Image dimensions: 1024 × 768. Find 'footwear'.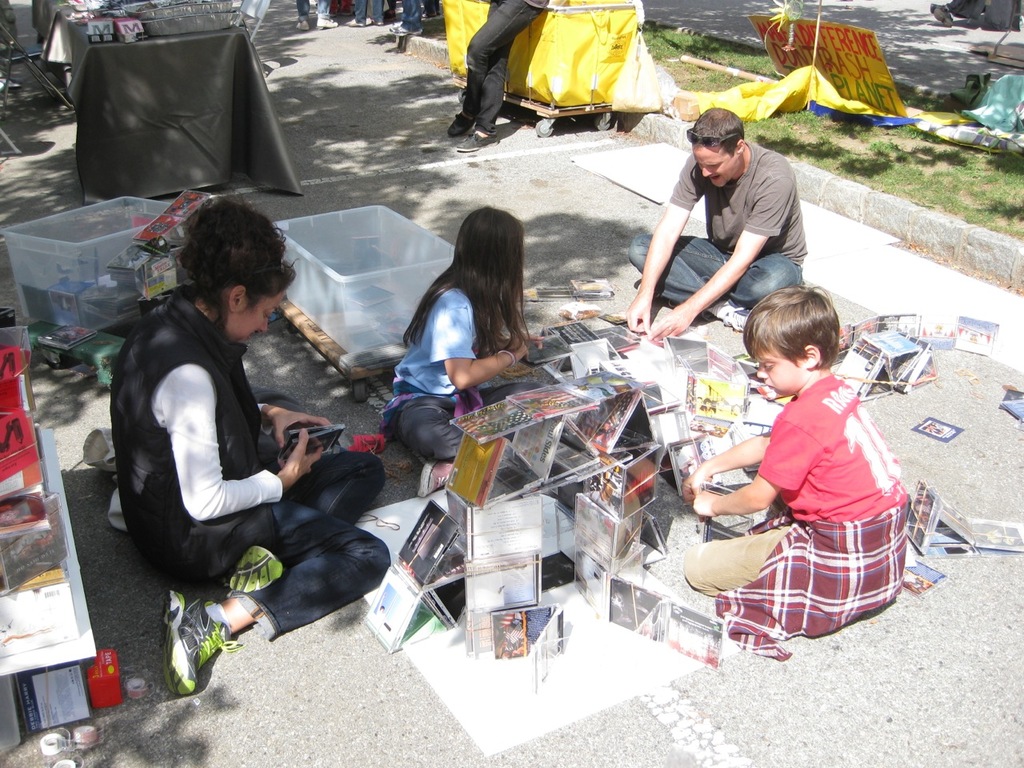
{"left": 414, "top": 454, "right": 458, "bottom": 497}.
